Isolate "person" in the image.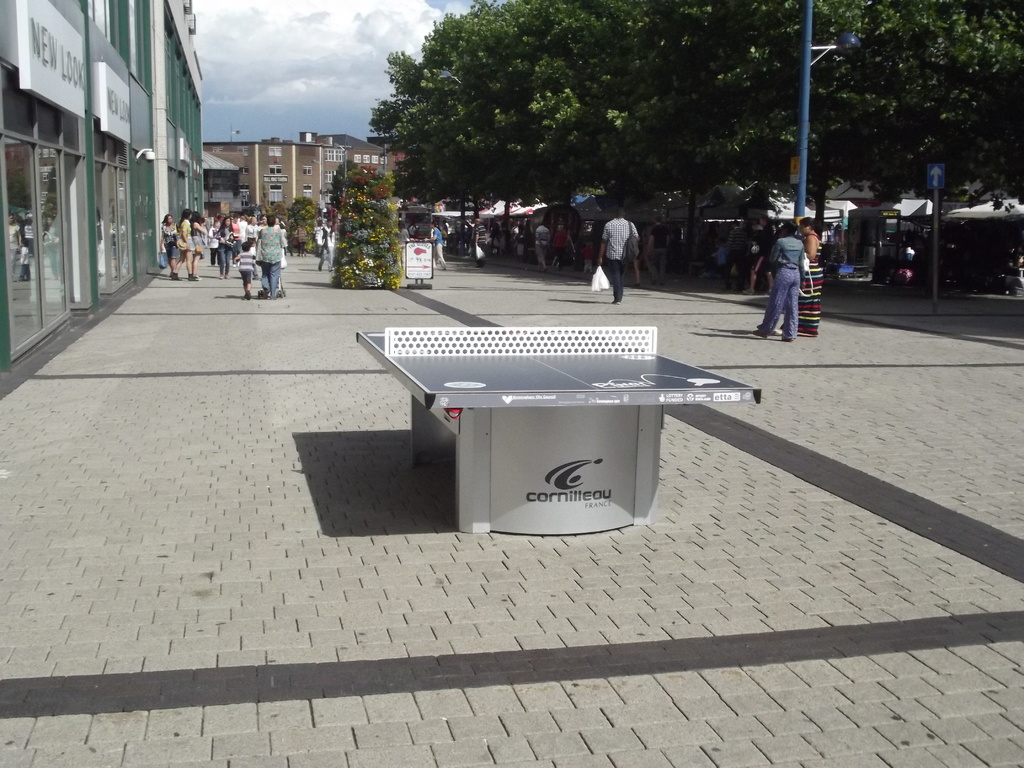
Isolated region: box(283, 225, 289, 257).
